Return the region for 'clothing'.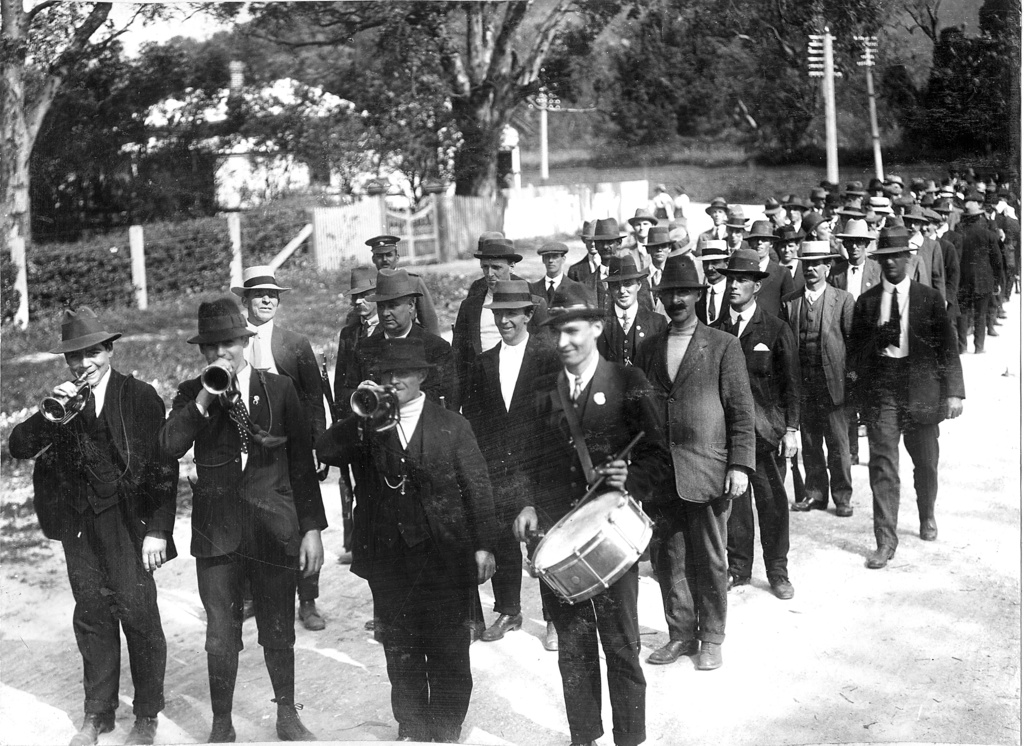
Rect(601, 296, 660, 354).
